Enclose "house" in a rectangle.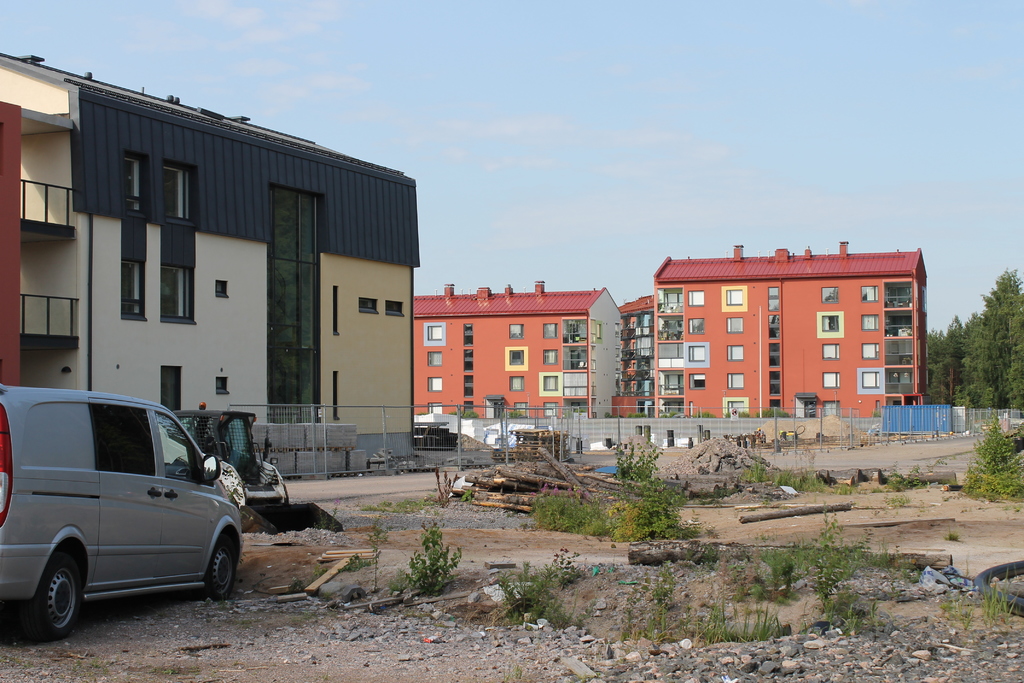
x1=18, y1=64, x2=436, y2=450.
